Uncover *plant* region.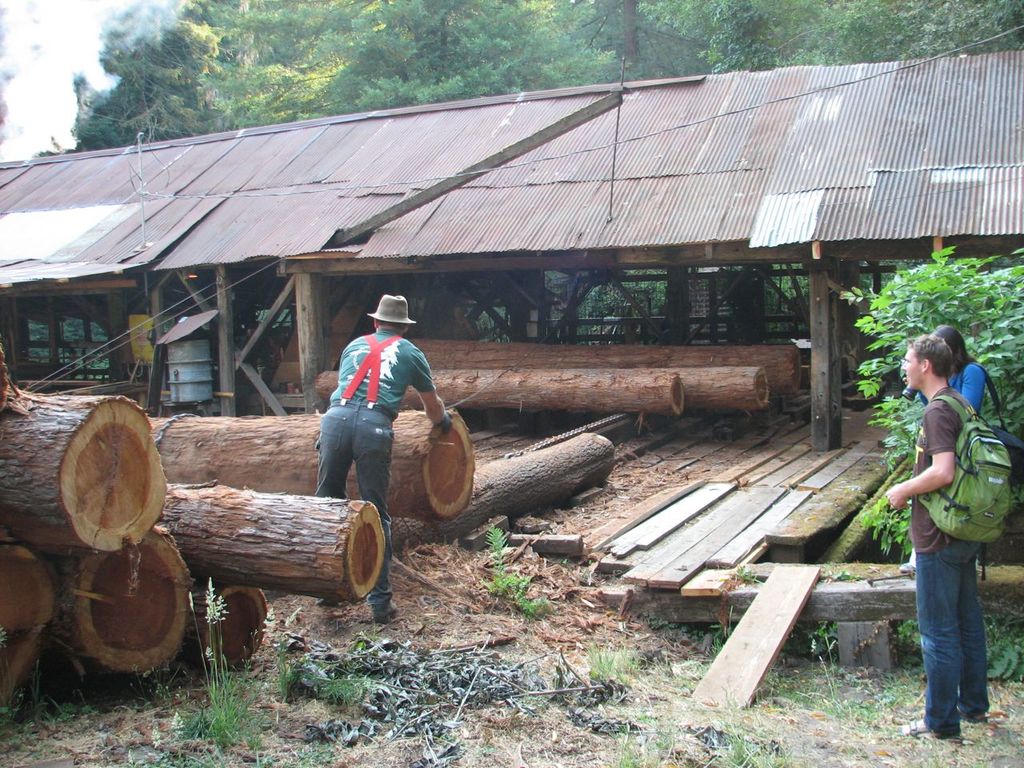
Uncovered: {"left": 159, "top": 578, "right": 298, "bottom": 745}.
